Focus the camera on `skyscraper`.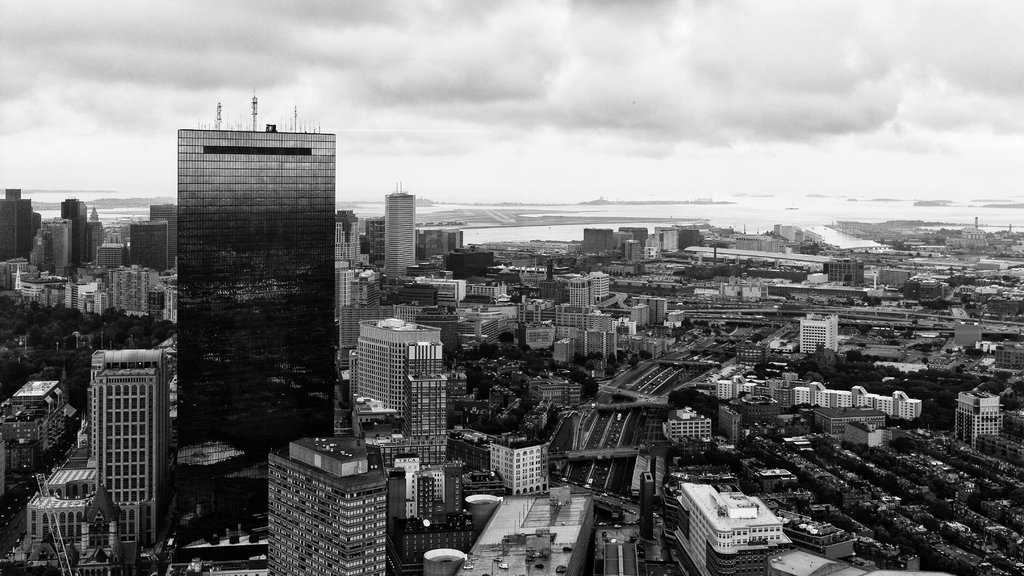
Focus region: 335 213 363 270.
